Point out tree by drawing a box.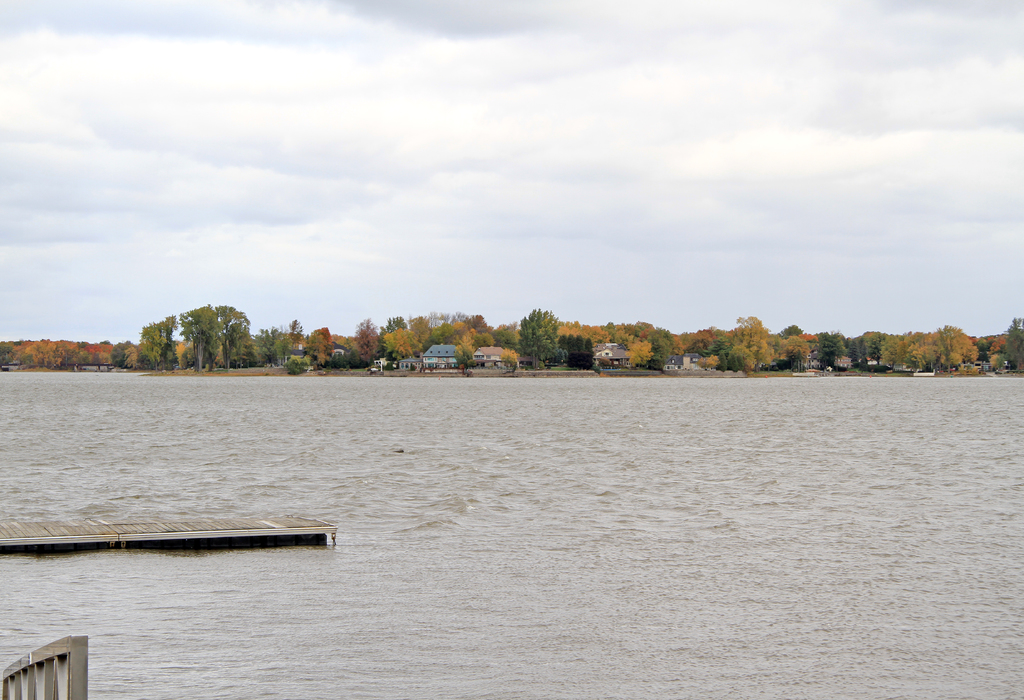
(456, 329, 492, 369).
